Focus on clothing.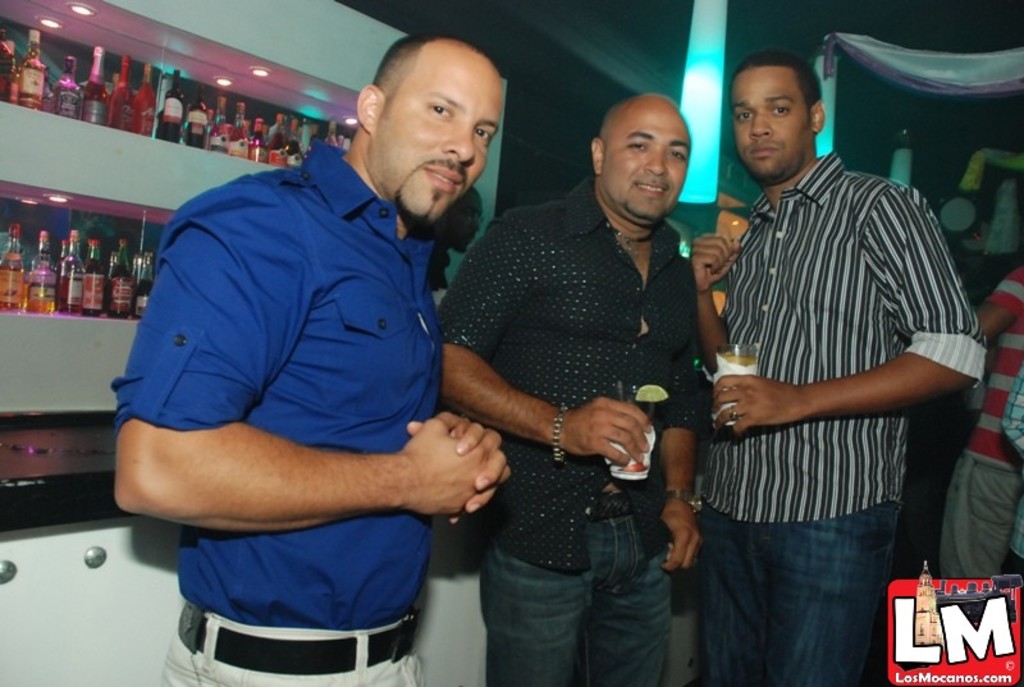
Focused at Rect(996, 367, 1023, 574).
